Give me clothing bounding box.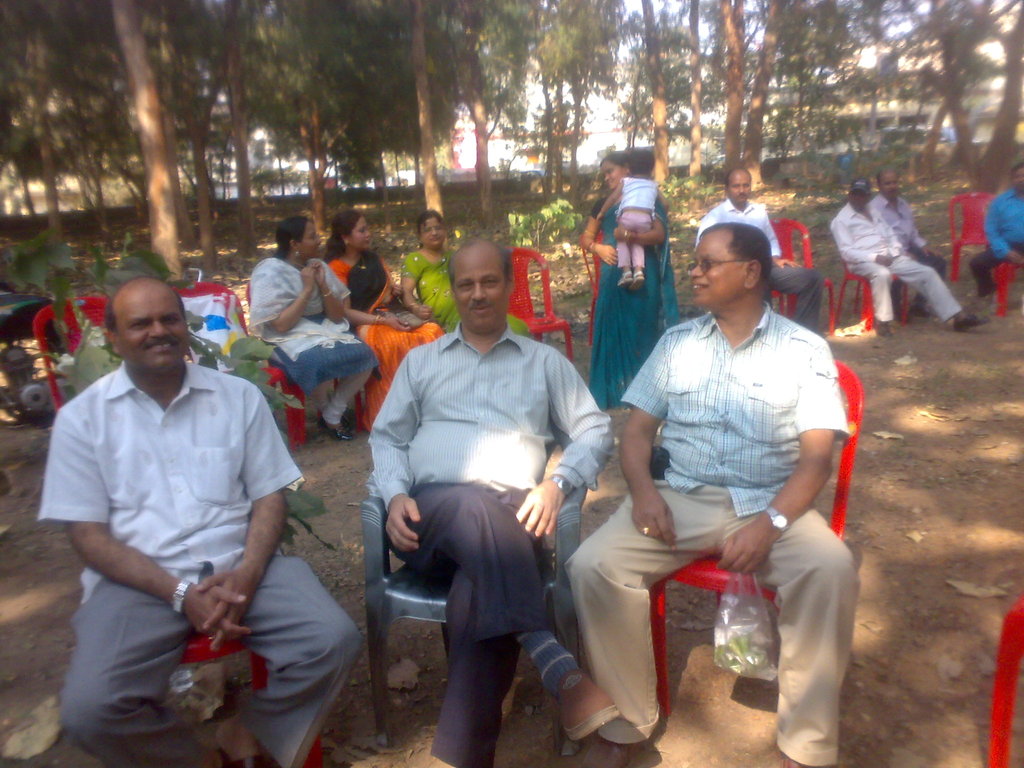
region(247, 257, 382, 424).
